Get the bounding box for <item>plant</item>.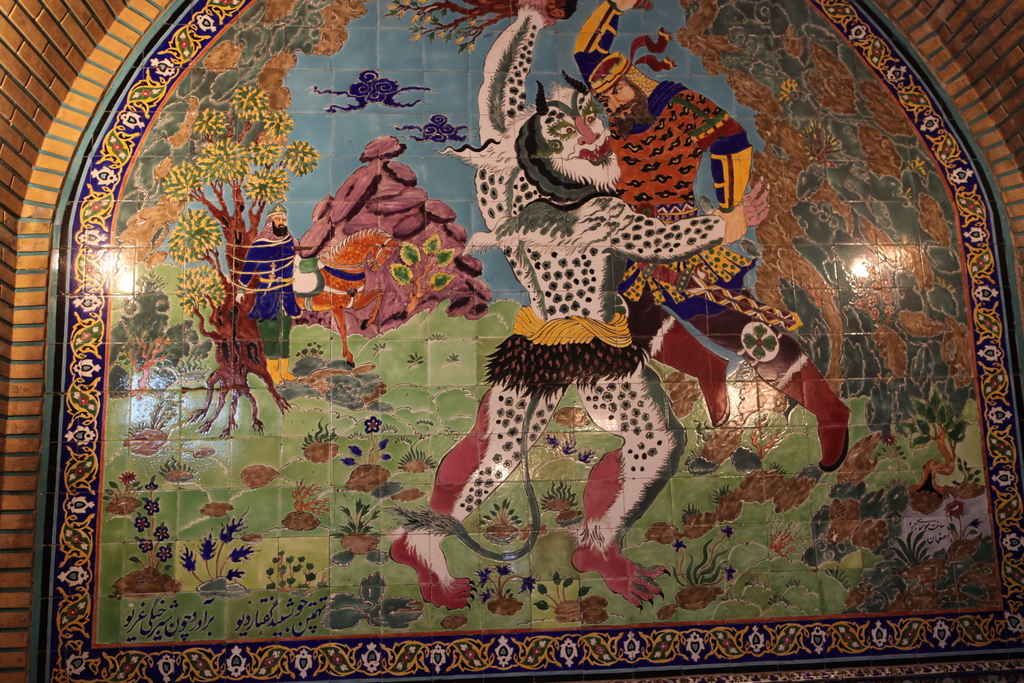
101/467/143/504.
